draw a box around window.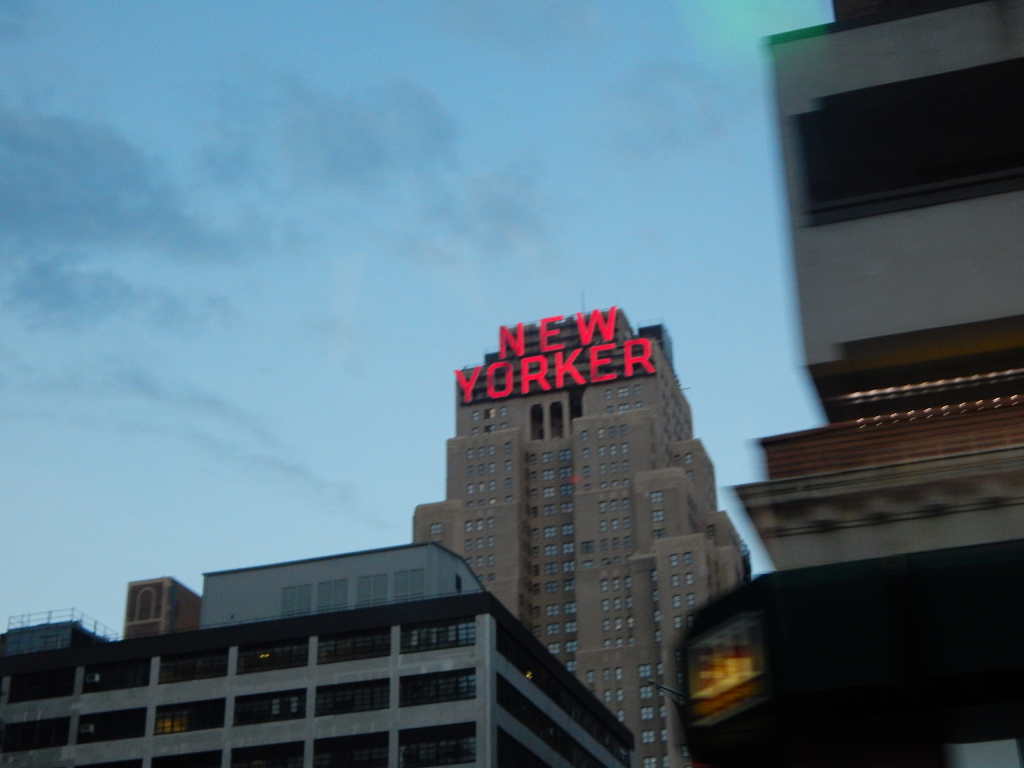
box(150, 700, 227, 730).
